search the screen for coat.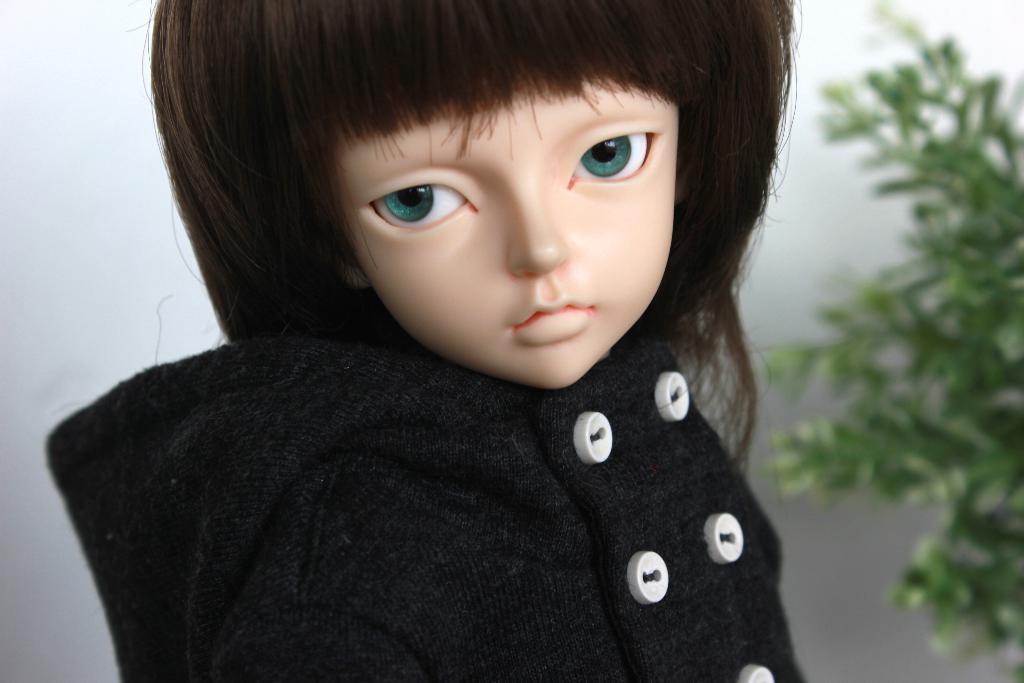
Found at [27,329,810,682].
